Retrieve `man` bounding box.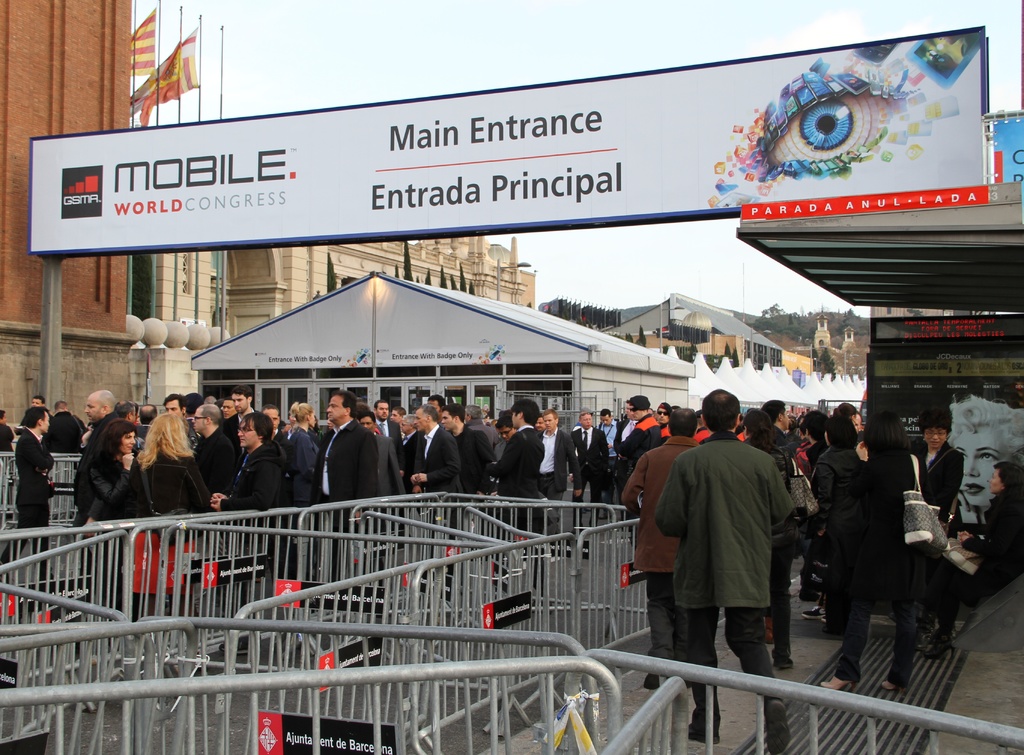
Bounding box: 415, 402, 465, 500.
